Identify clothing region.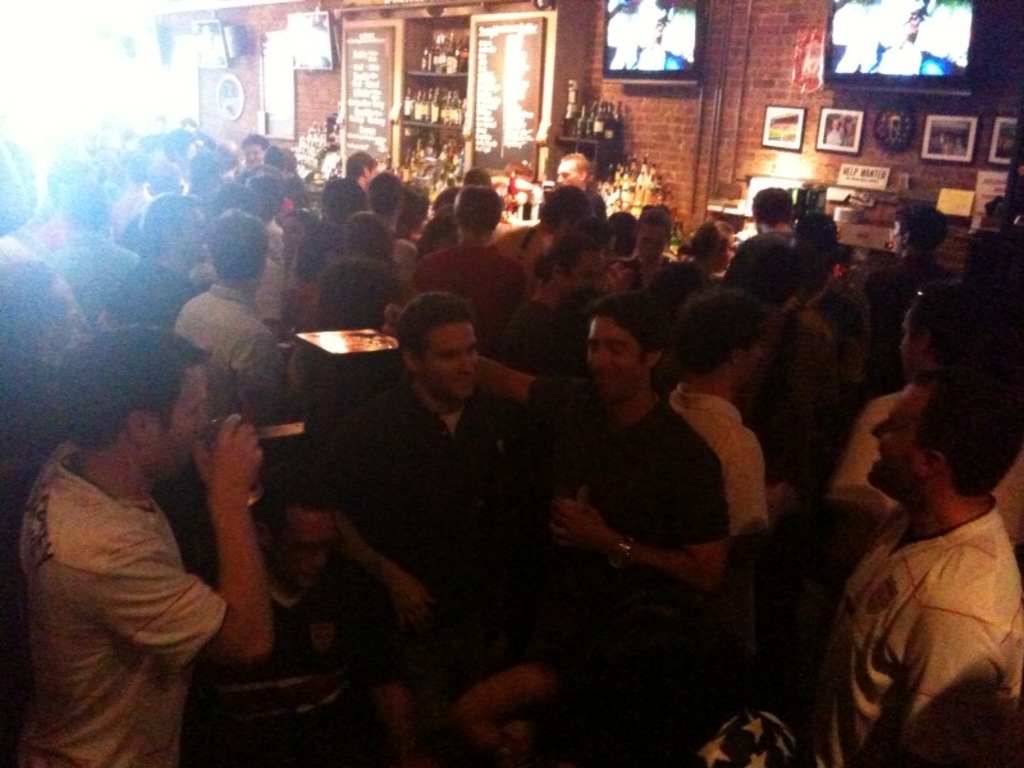
Region: (827, 381, 1021, 554).
